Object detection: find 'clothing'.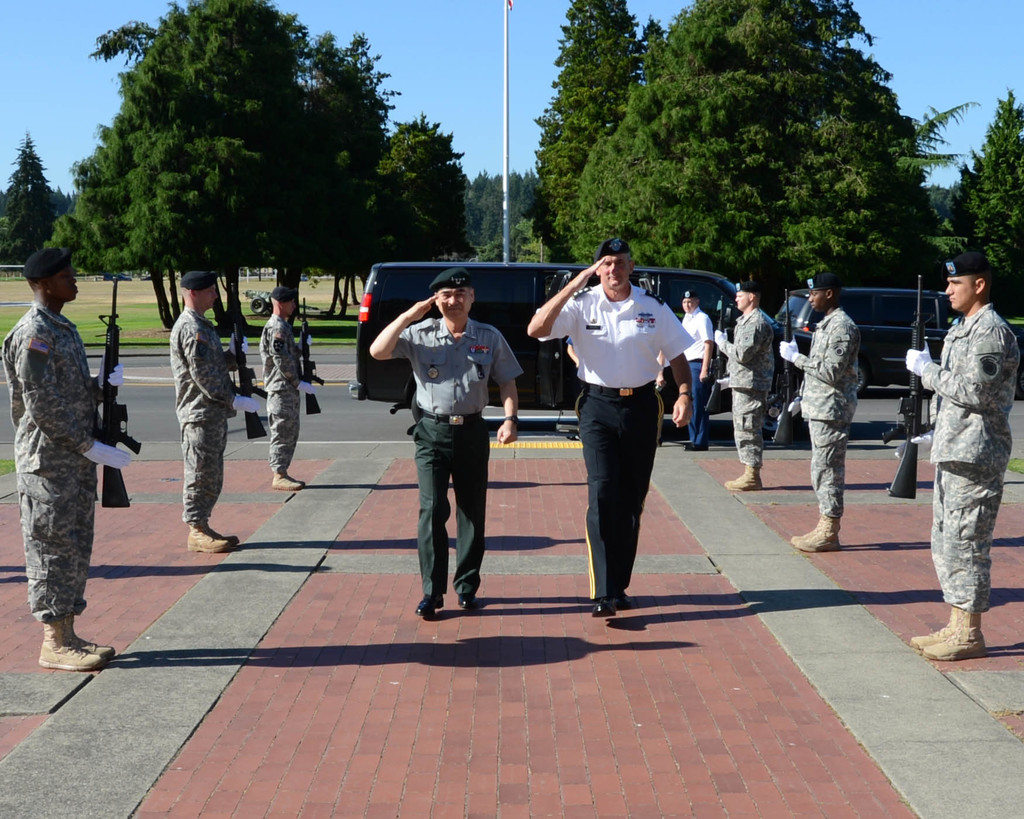
l=172, t=305, r=232, b=530.
